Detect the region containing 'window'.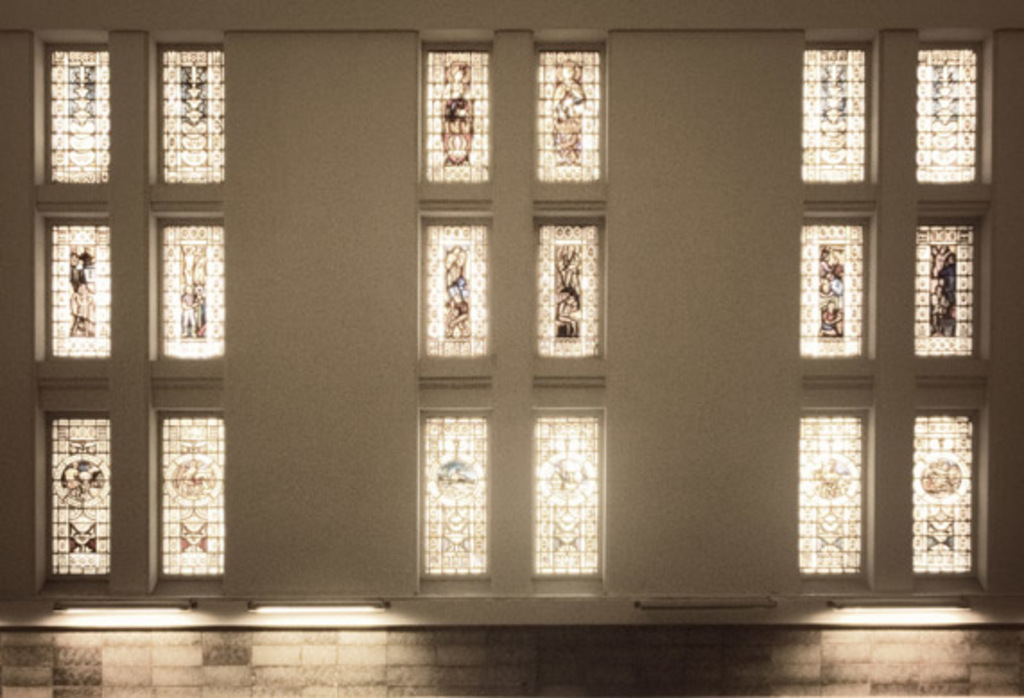
left=423, top=219, right=493, bottom=364.
